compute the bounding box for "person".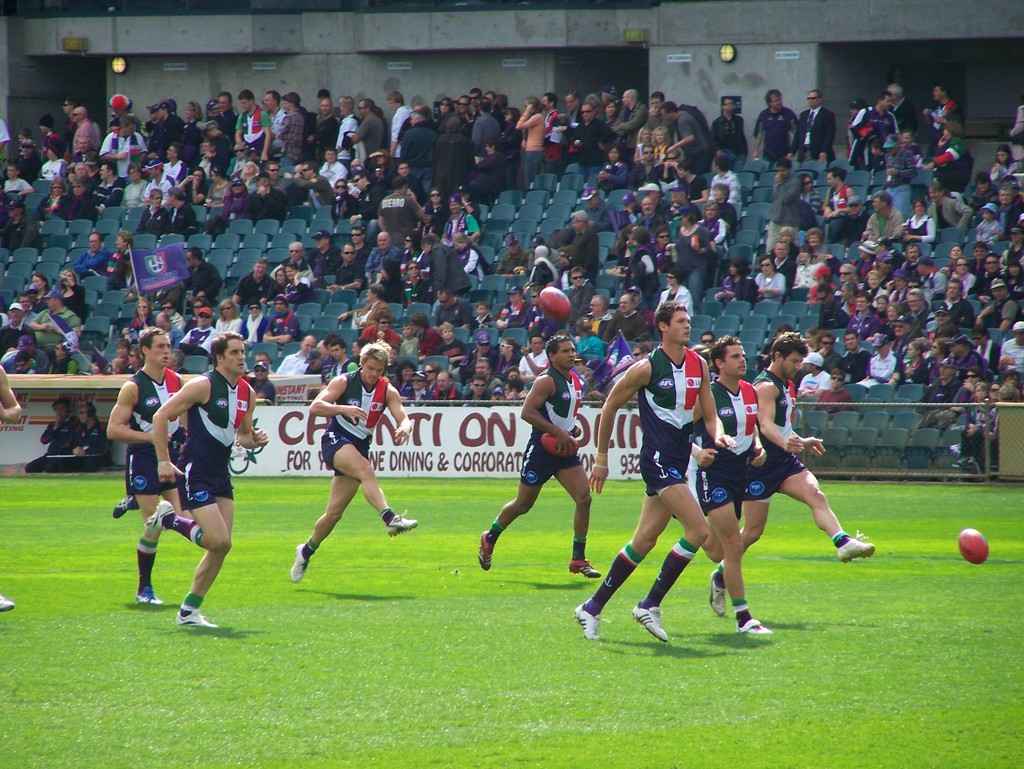
region(696, 341, 765, 627).
